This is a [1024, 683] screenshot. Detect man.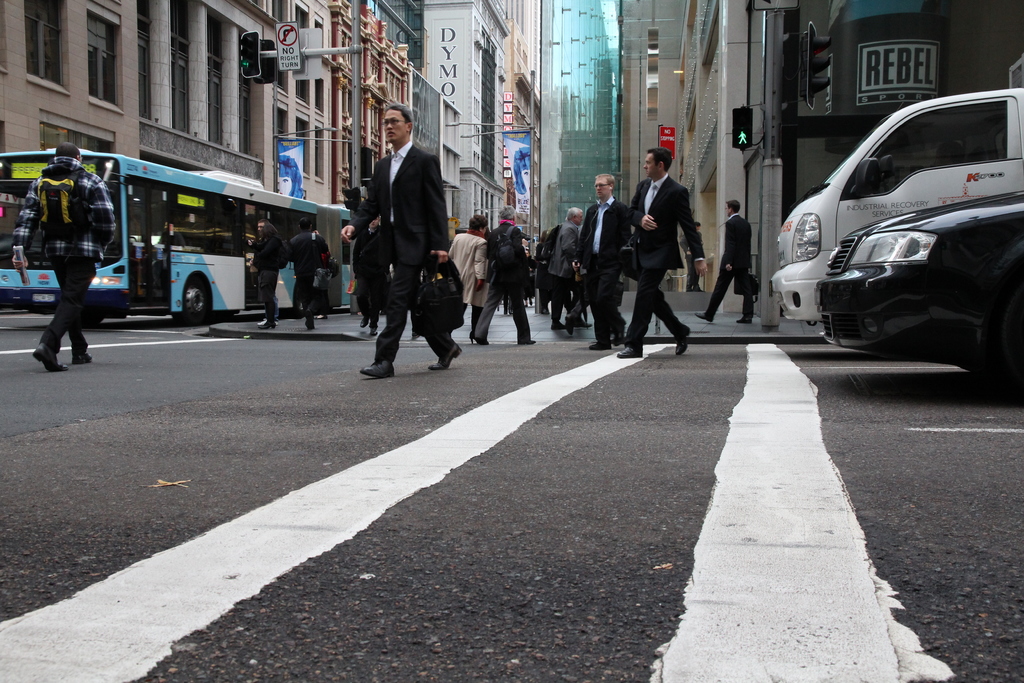
detection(458, 222, 541, 333).
